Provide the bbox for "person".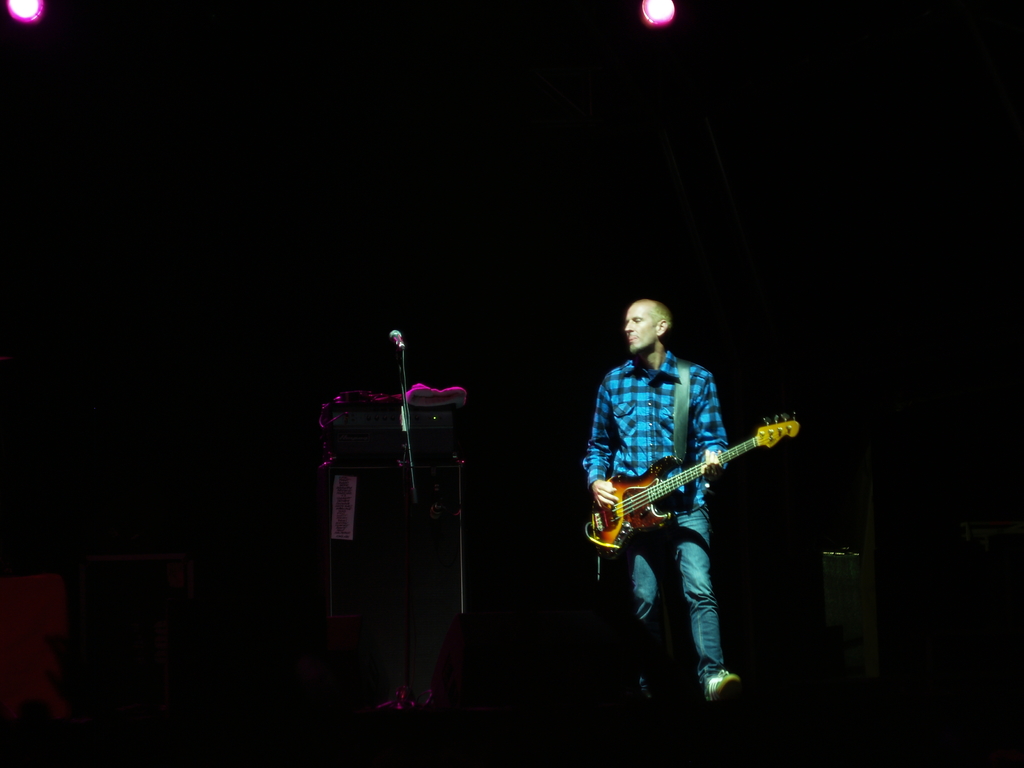
x1=580, y1=303, x2=742, y2=699.
